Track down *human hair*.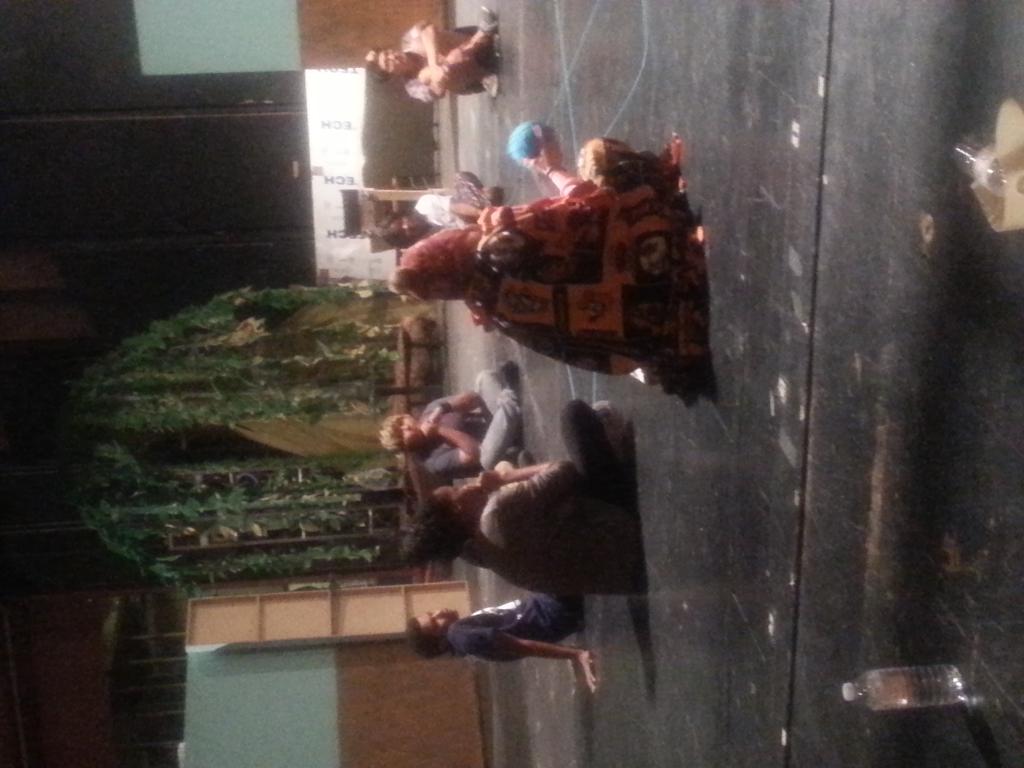
Tracked to 408,621,450,655.
